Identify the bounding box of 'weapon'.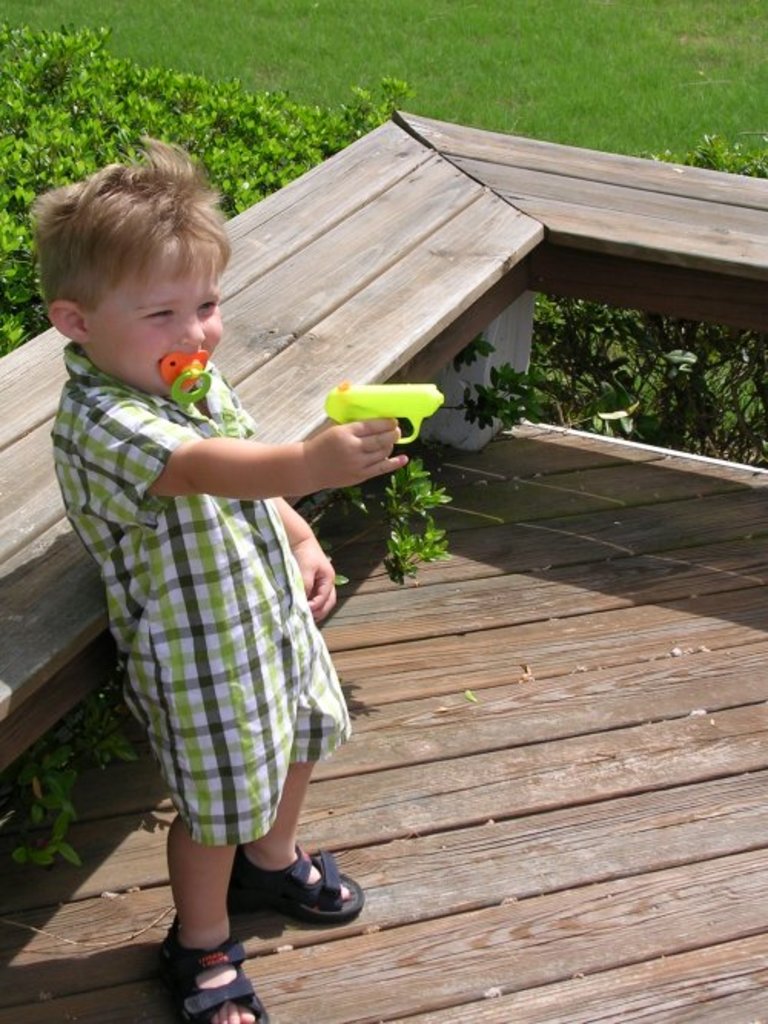
box(319, 382, 445, 445).
